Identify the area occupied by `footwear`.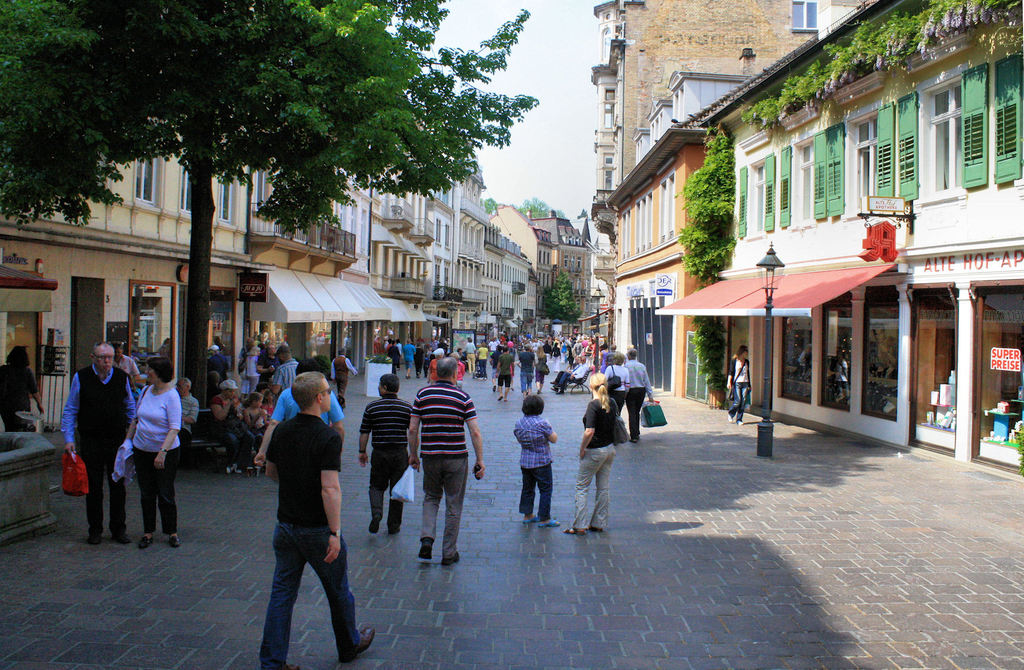
Area: select_region(138, 535, 152, 549).
